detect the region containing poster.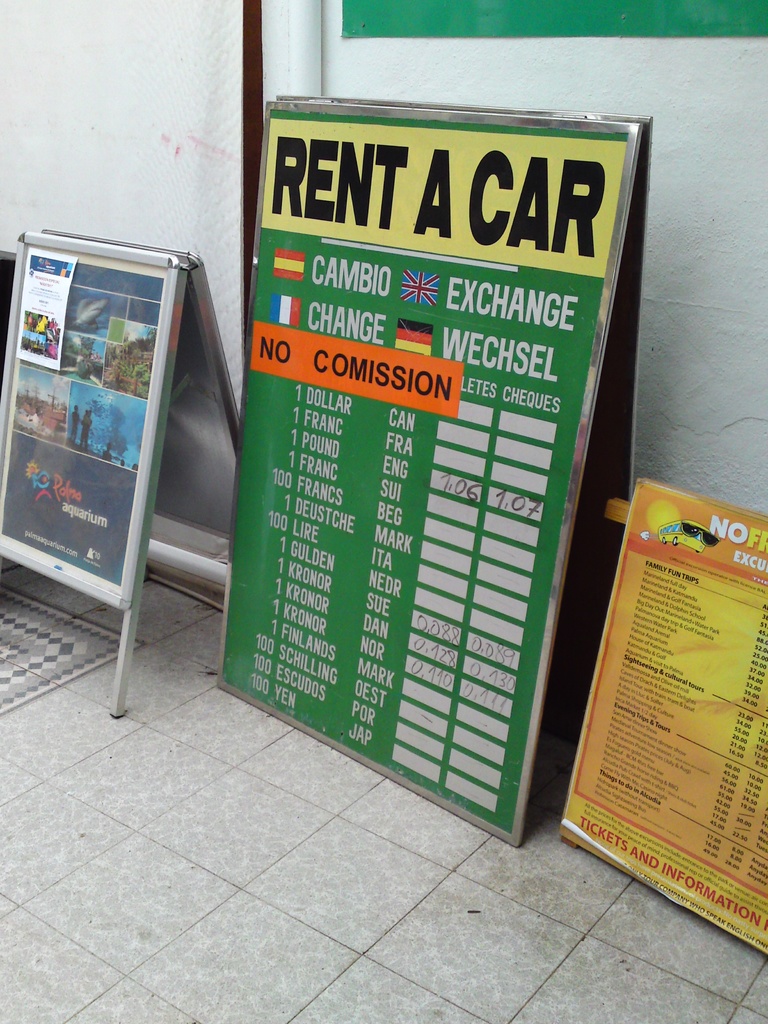
556, 480, 767, 956.
